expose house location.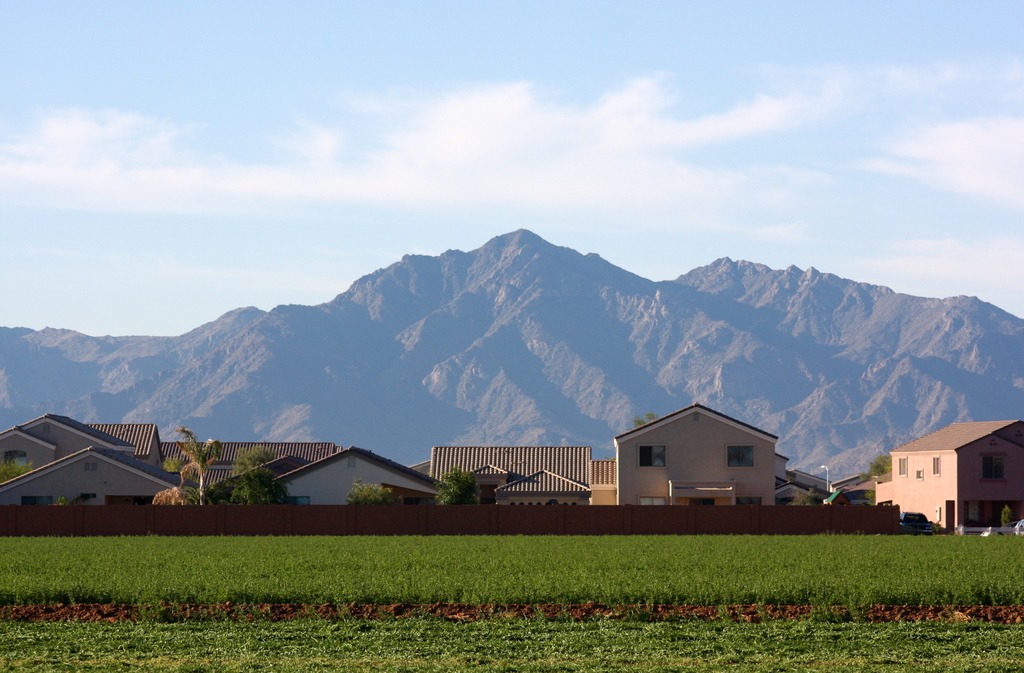
Exposed at {"left": 609, "top": 405, "right": 812, "bottom": 512}.
